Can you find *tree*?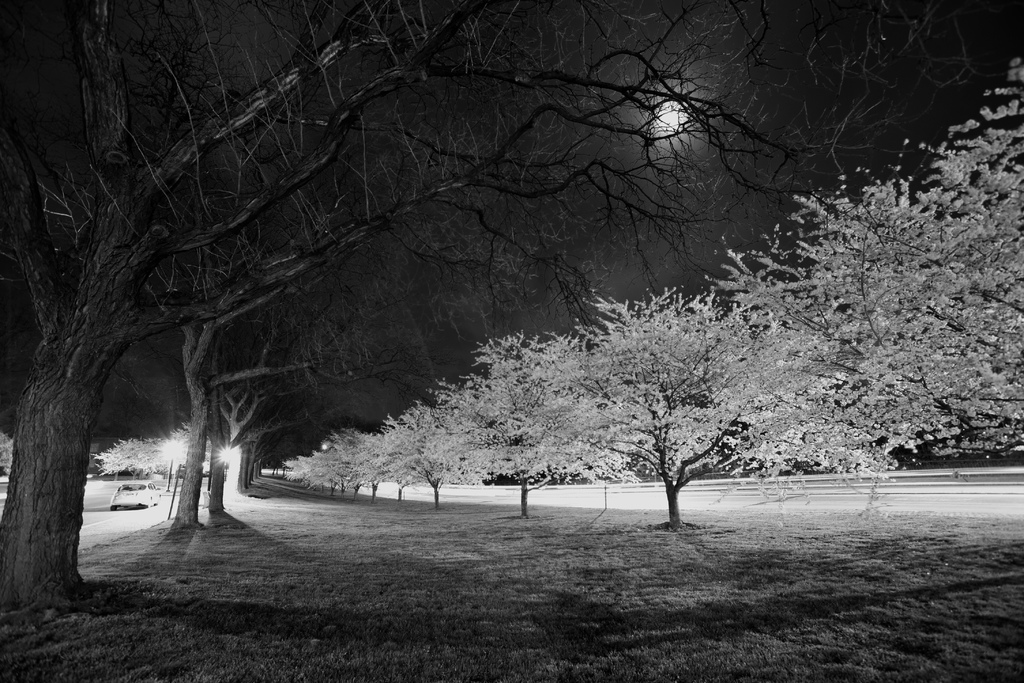
Yes, bounding box: <region>93, 436, 195, 498</region>.
